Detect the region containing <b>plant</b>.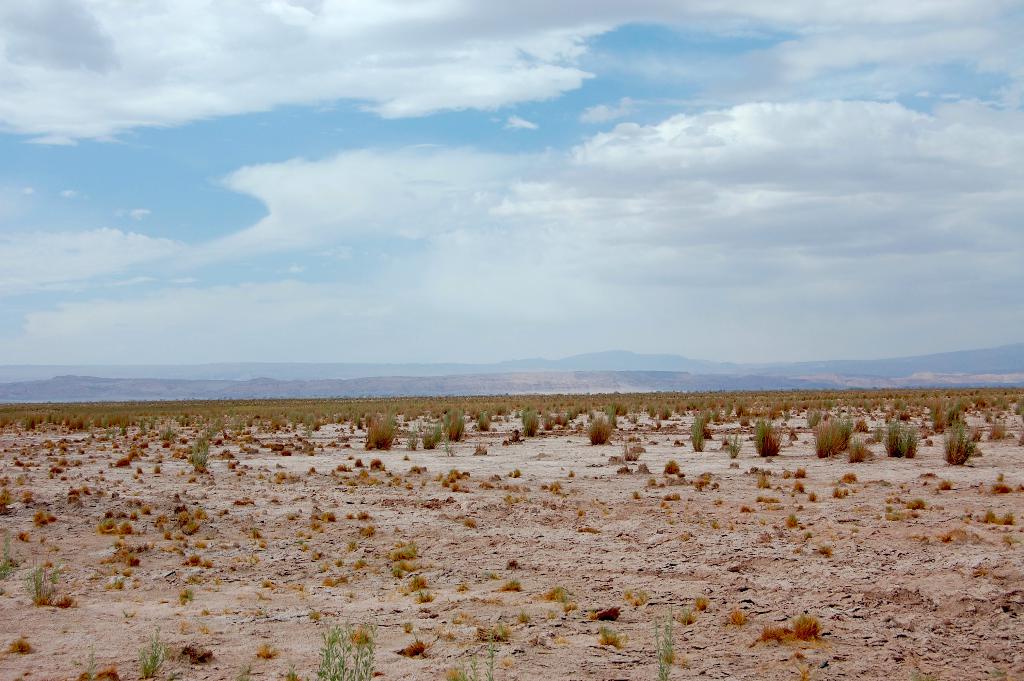
{"left": 357, "top": 555, "right": 372, "bottom": 566}.
